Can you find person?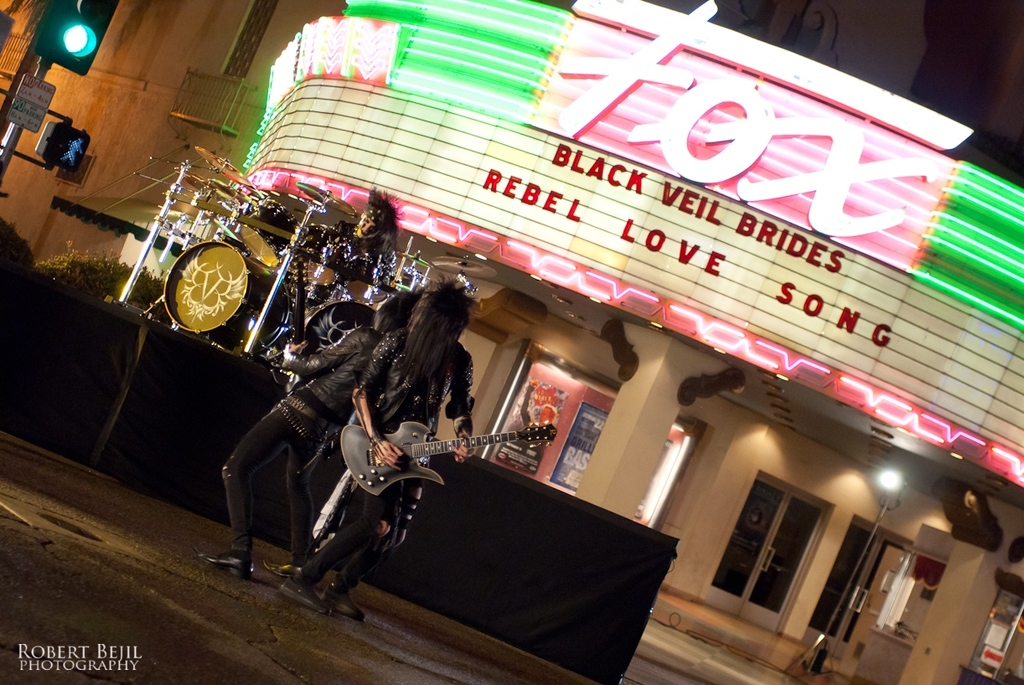
Yes, bounding box: pyautogui.locateOnScreen(250, 183, 401, 358).
